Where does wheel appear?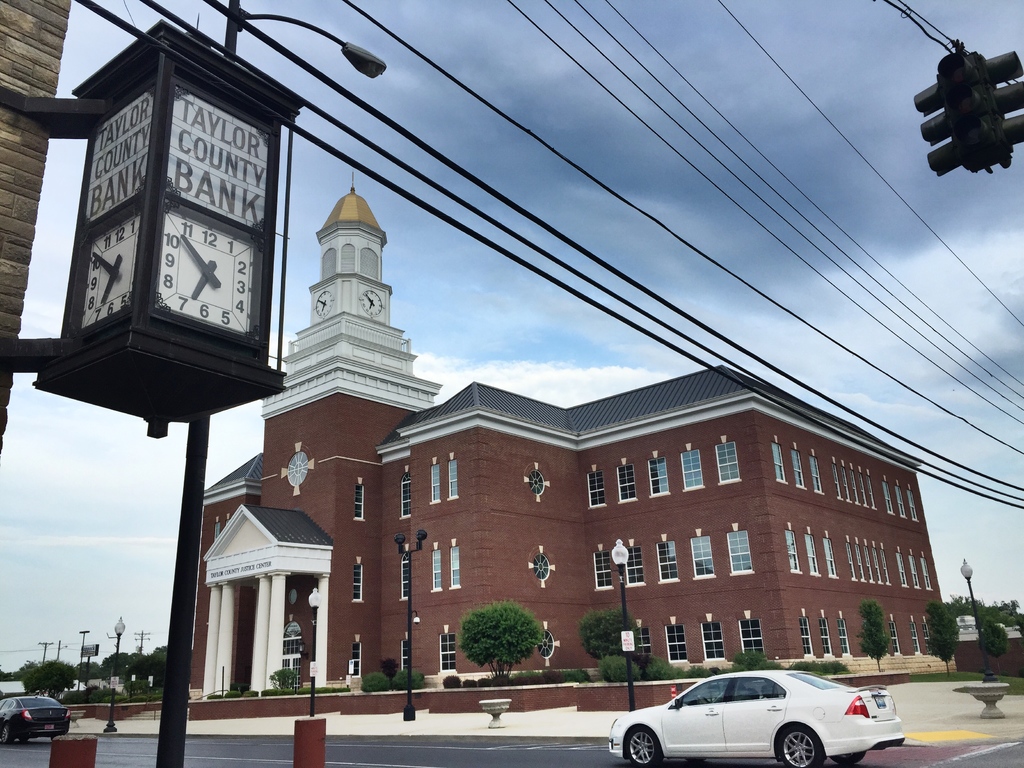
Appears at 832:749:867:767.
